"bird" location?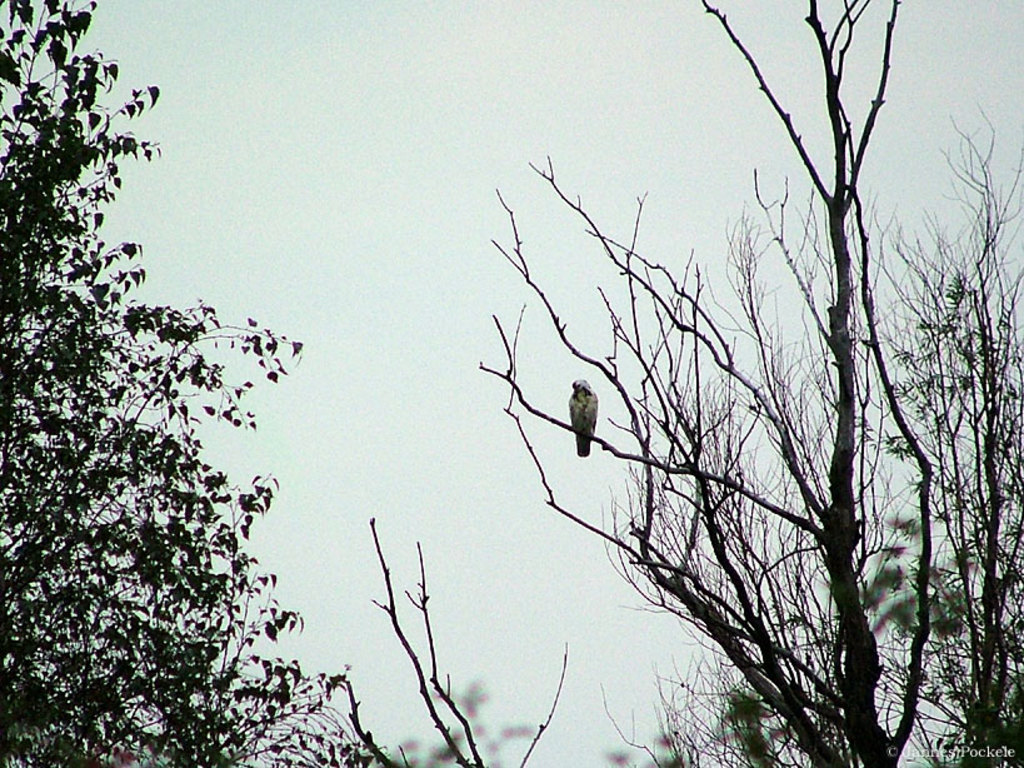
{"left": 555, "top": 369, "right": 620, "bottom": 482}
